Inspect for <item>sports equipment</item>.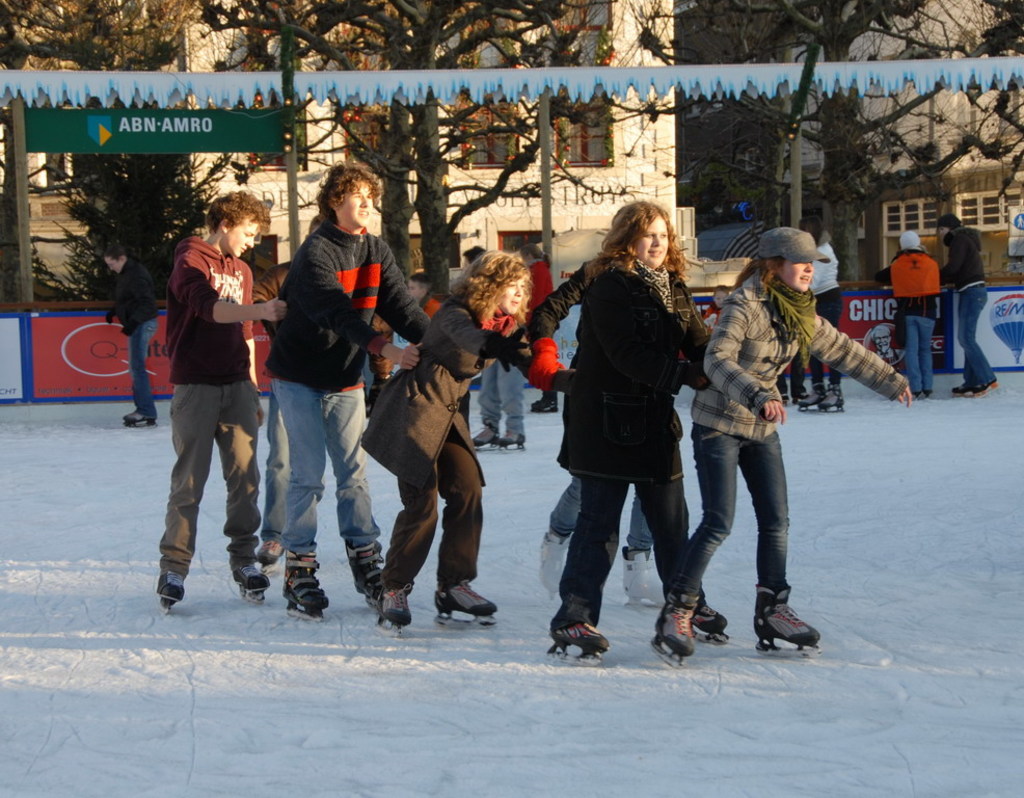
Inspection: [left=495, top=429, right=526, bottom=454].
